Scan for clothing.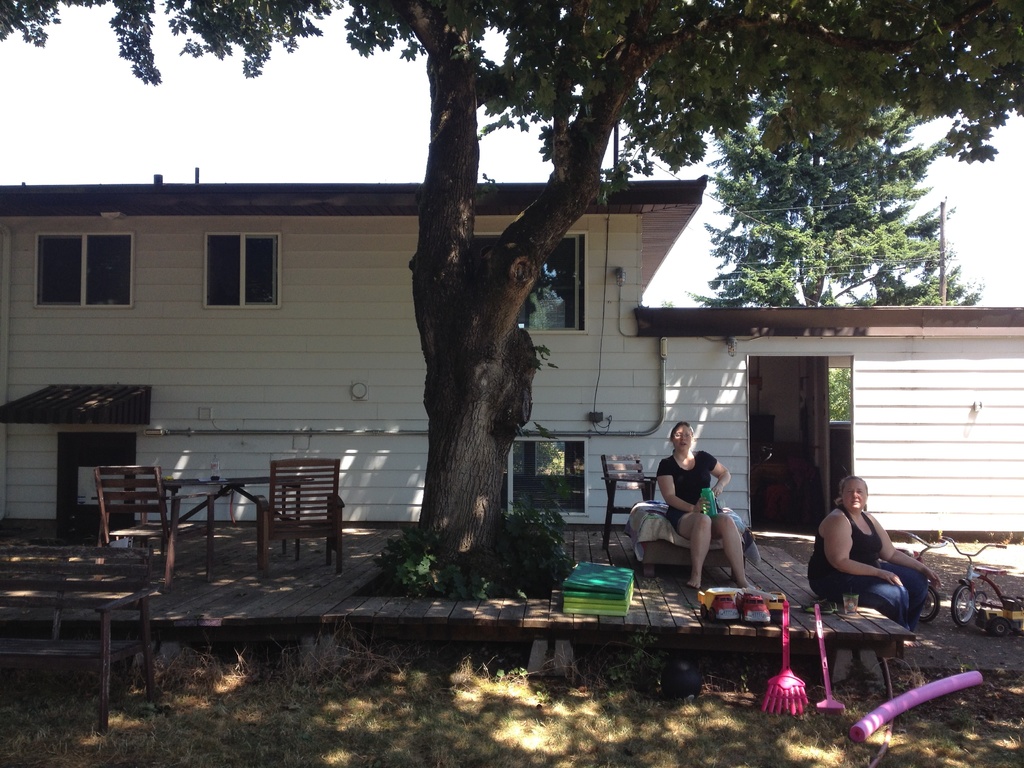
Scan result: [806, 500, 939, 622].
